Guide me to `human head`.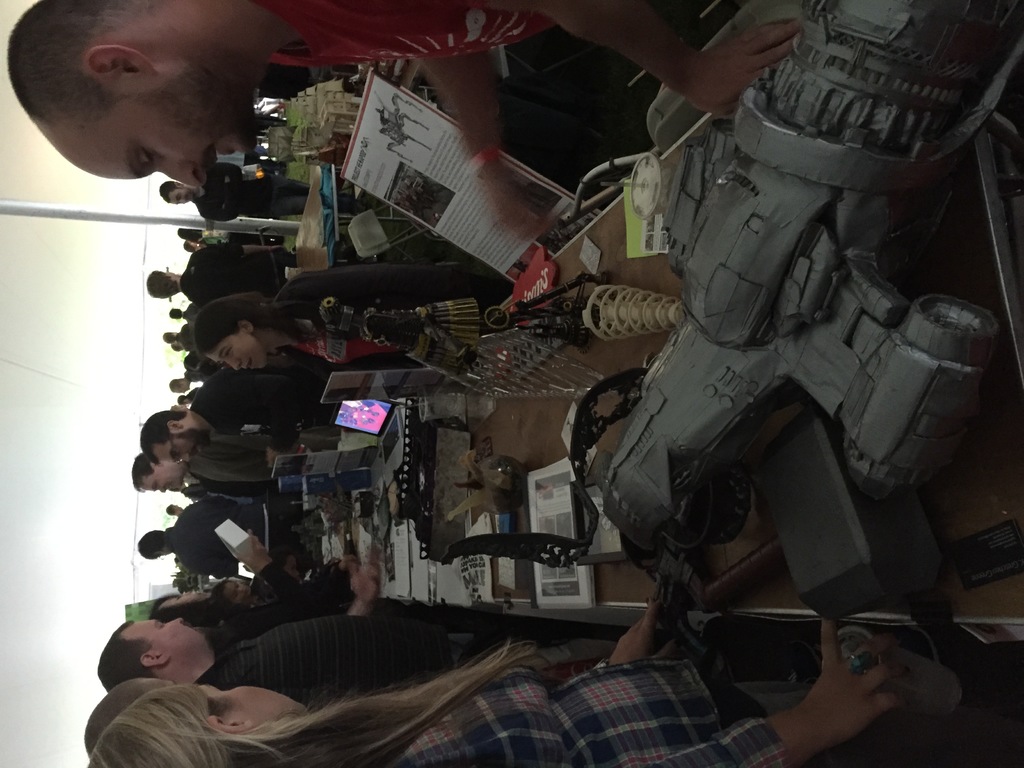
Guidance: (left=218, top=580, right=253, bottom=607).
